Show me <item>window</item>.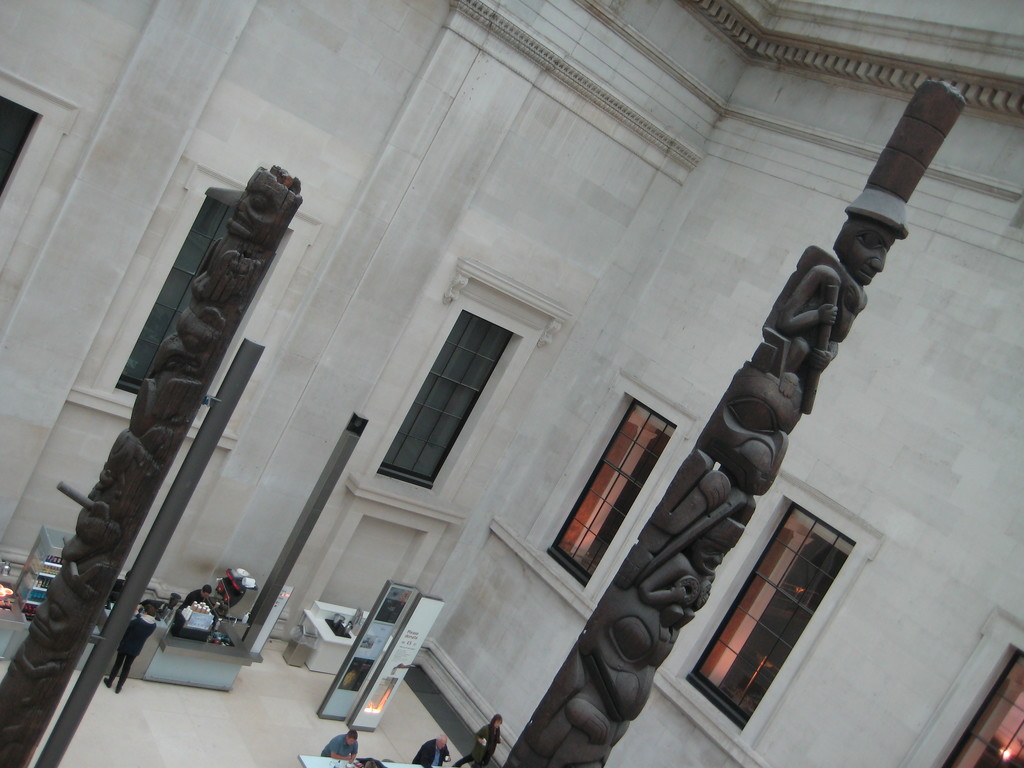
<item>window</item> is here: <box>121,186,294,400</box>.
